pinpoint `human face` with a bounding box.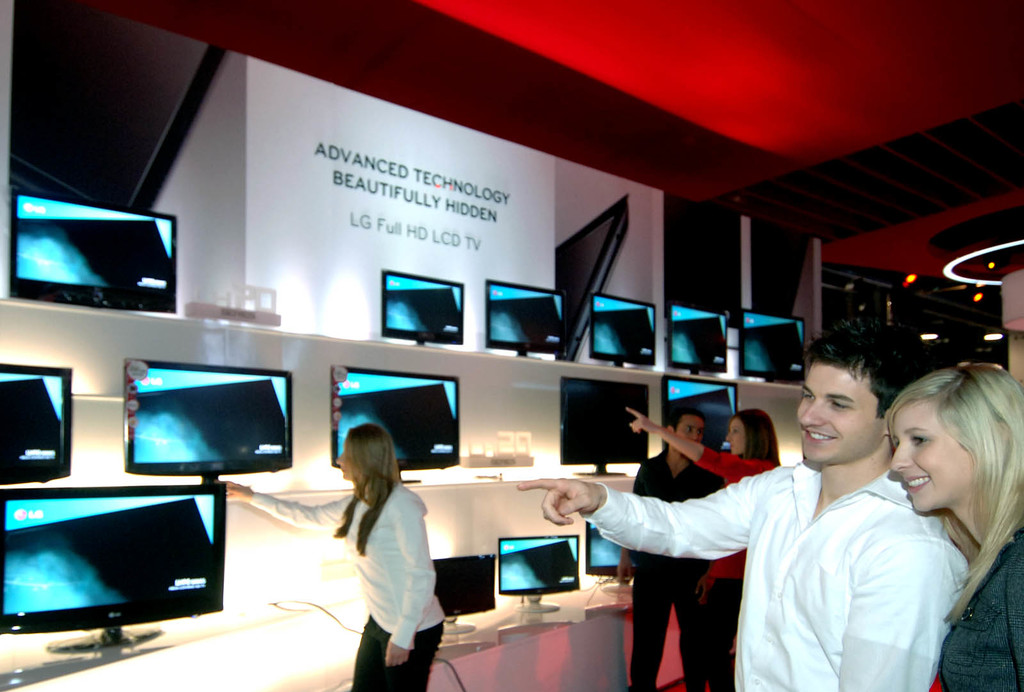
Rect(726, 420, 740, 455).
